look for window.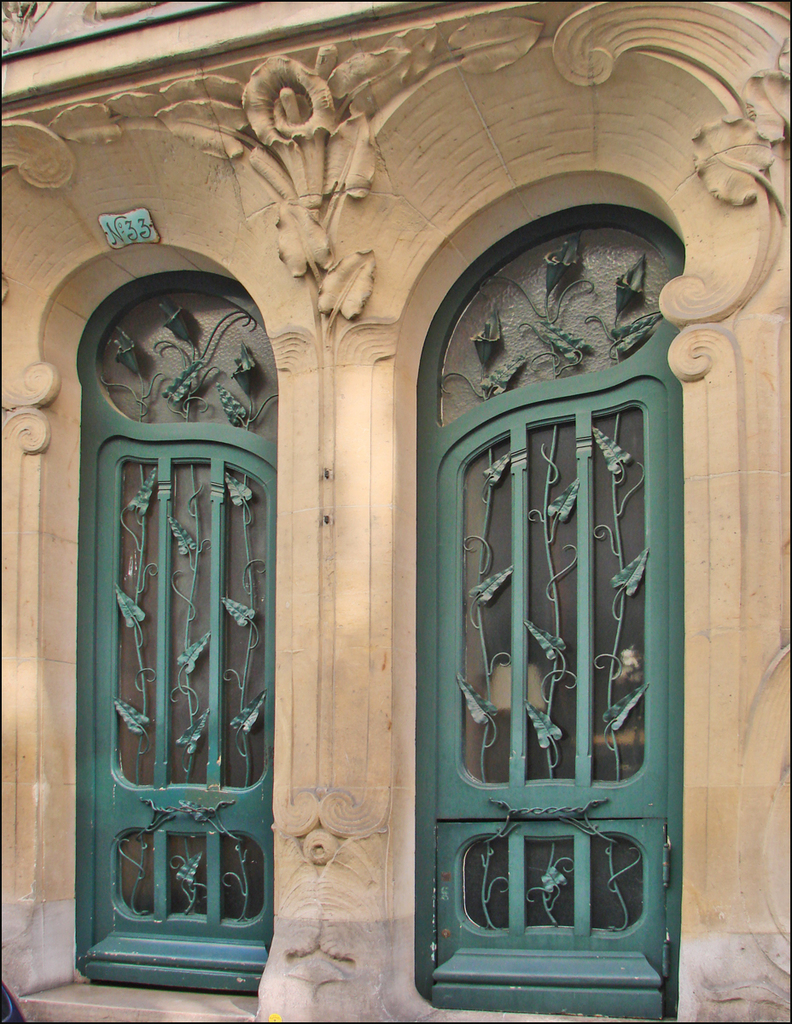
Found: select_region(377, 158, 719, 1023).
